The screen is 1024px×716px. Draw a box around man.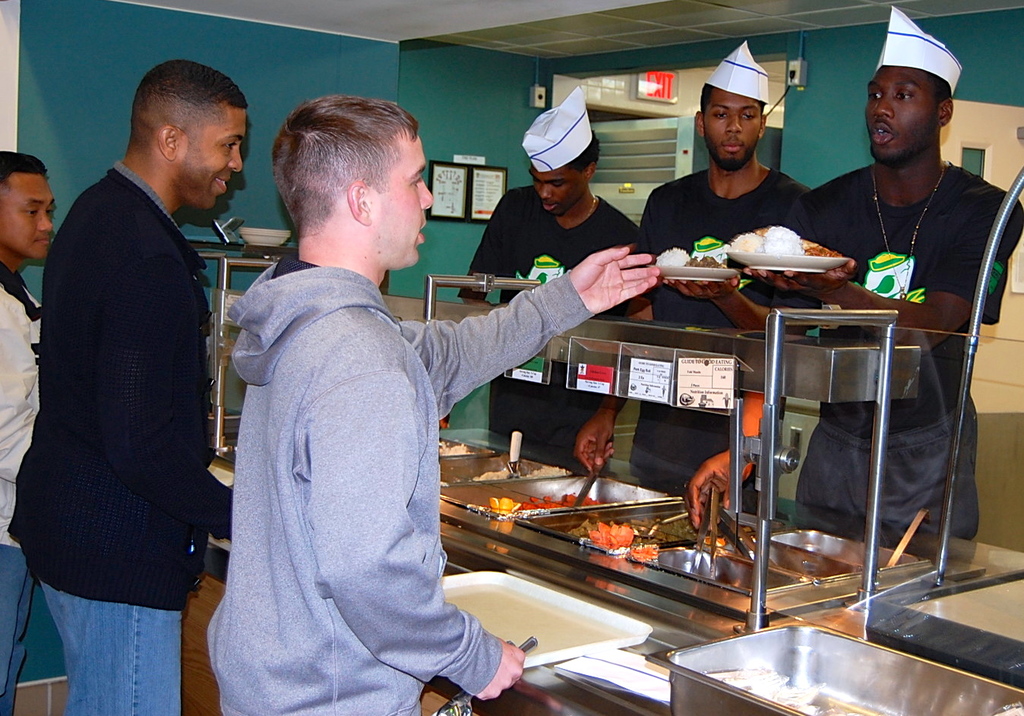
[x1=572, y1=39, x2=820, y2=512].
